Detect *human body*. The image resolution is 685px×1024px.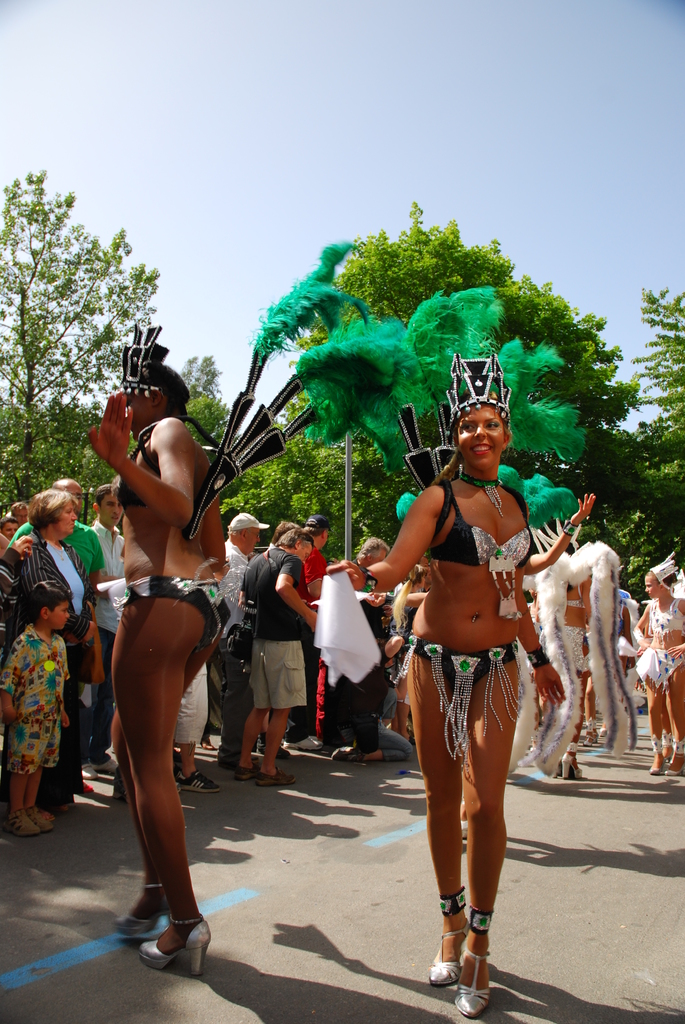
bbox(336, 395, 567, 1023).
